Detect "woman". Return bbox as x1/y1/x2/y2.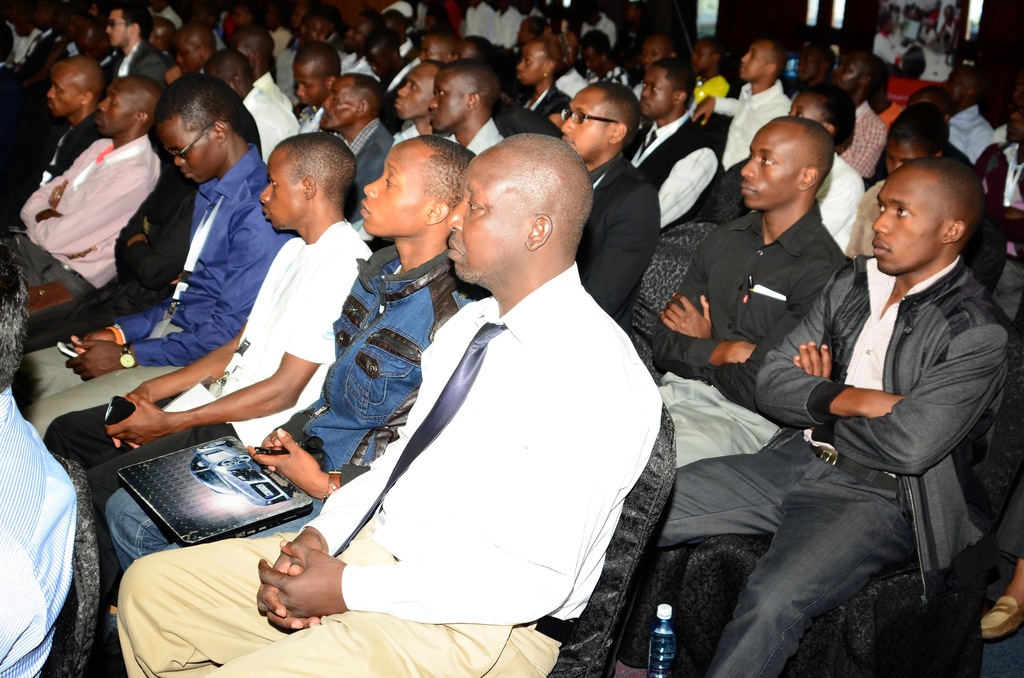
517/39/575/118.
